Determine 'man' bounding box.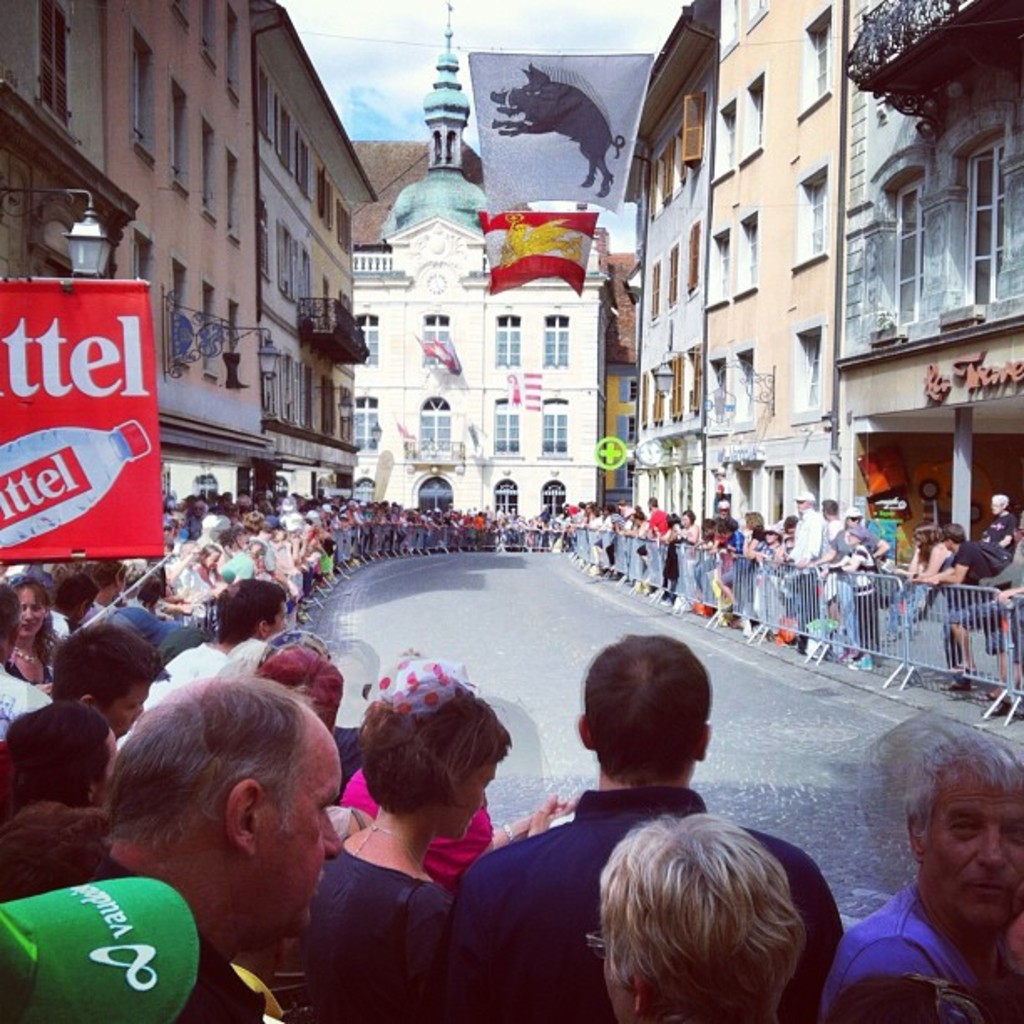
Determined: rect(79, 673, 350, 1022).
